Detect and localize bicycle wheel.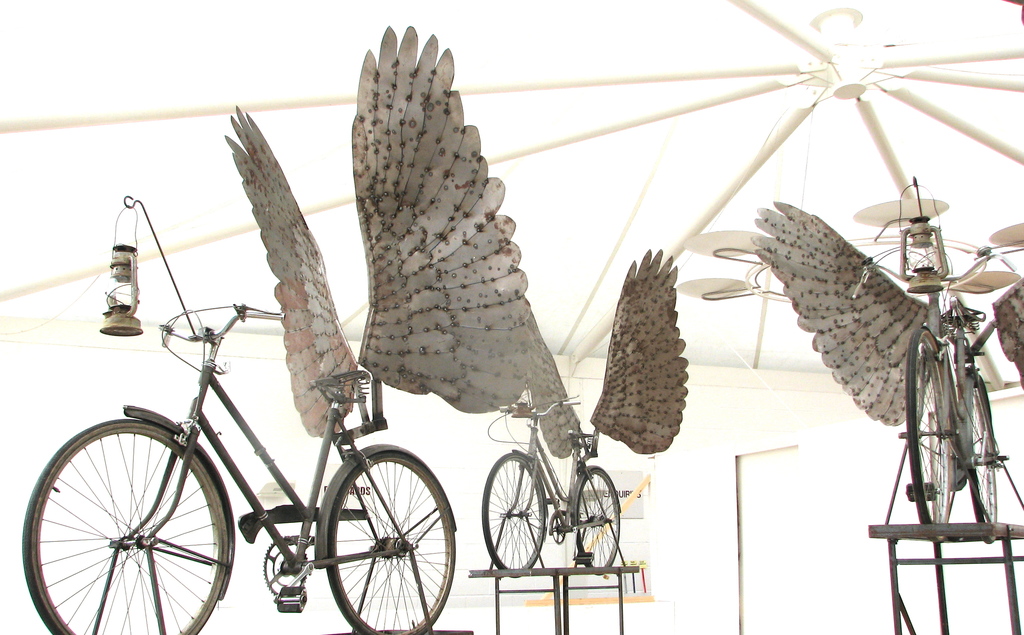
Localized at l=479, t=450, r=547, b=577.
